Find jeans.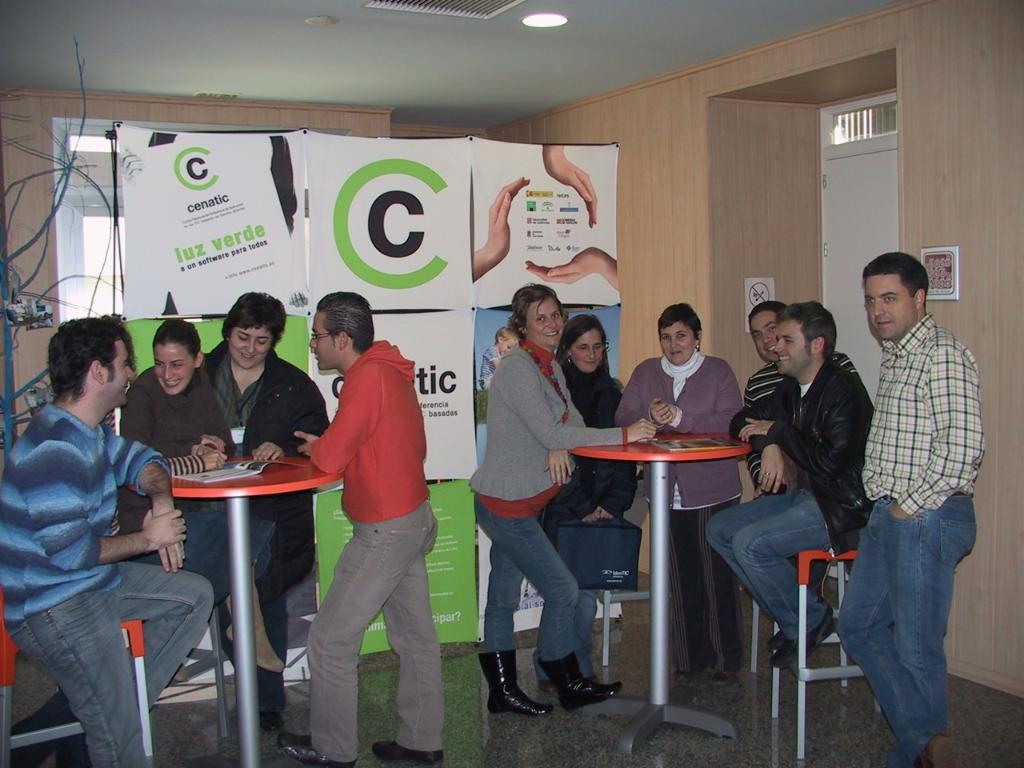
[left=842, top=509, right=970, bottom=758].
